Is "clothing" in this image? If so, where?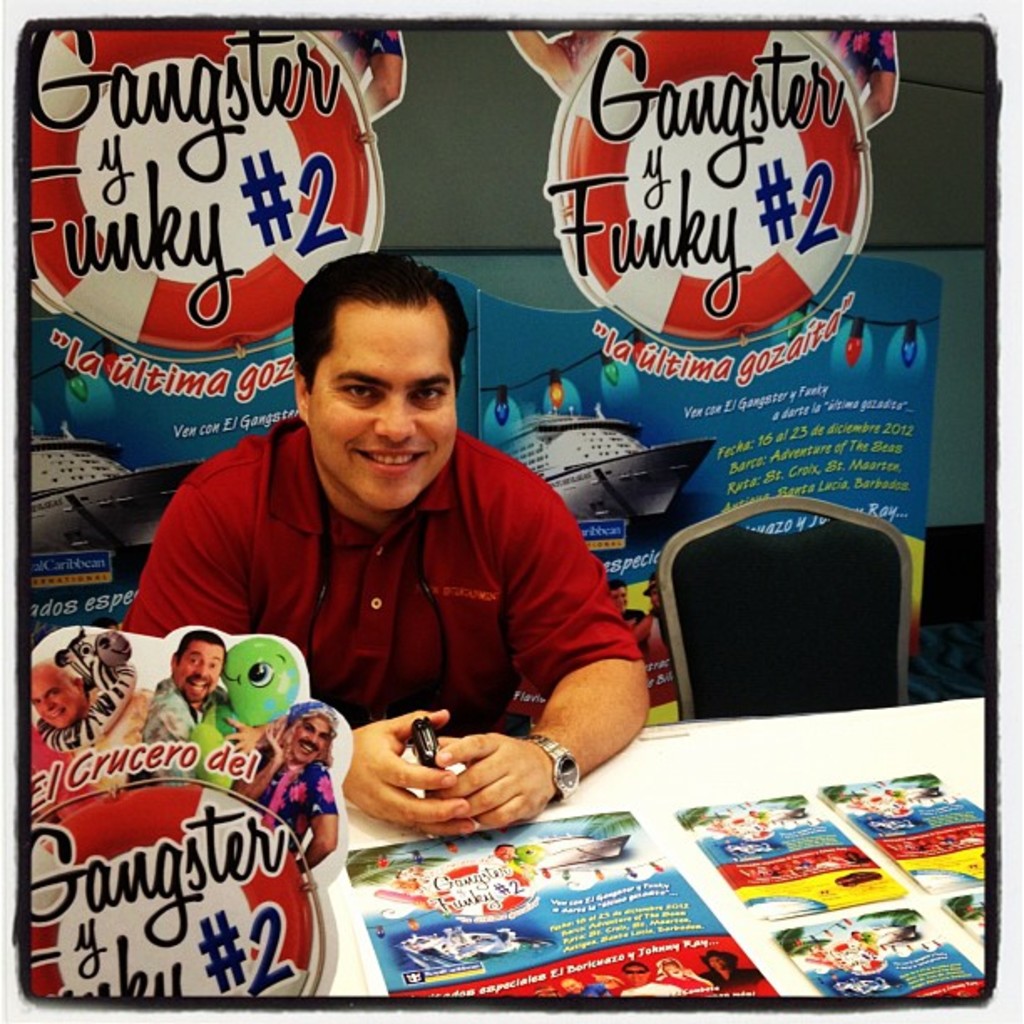
Yes, at box(251, 760, 340, 840).
